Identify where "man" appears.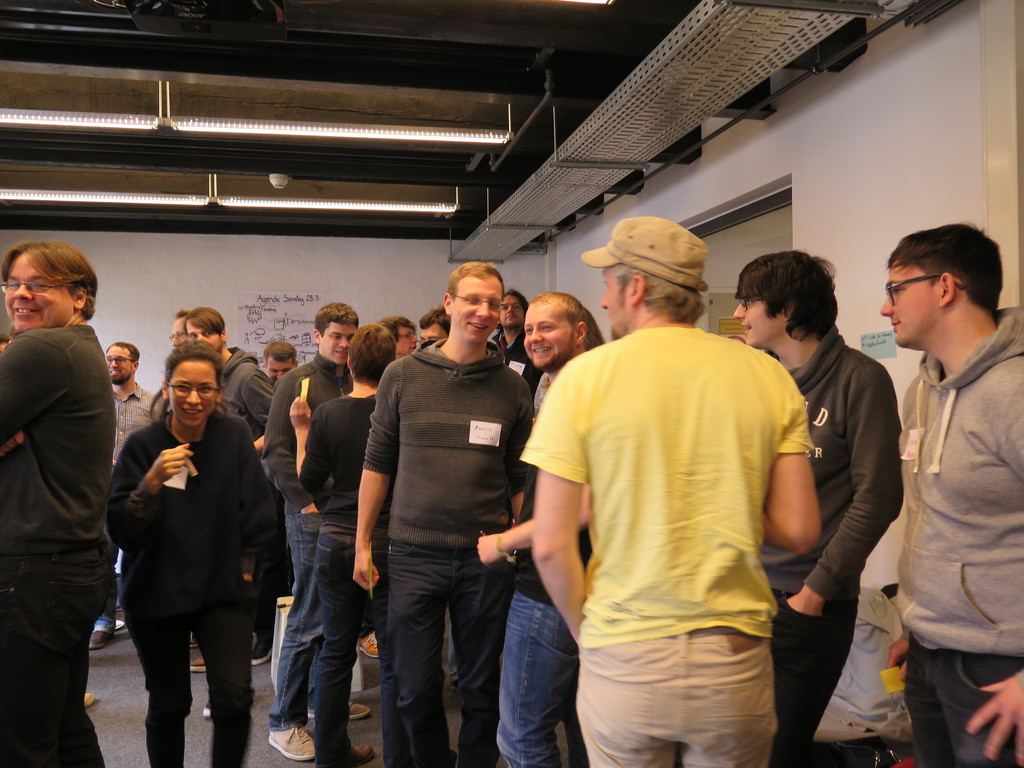
Appears at crop(509, 227, 838, 749).
